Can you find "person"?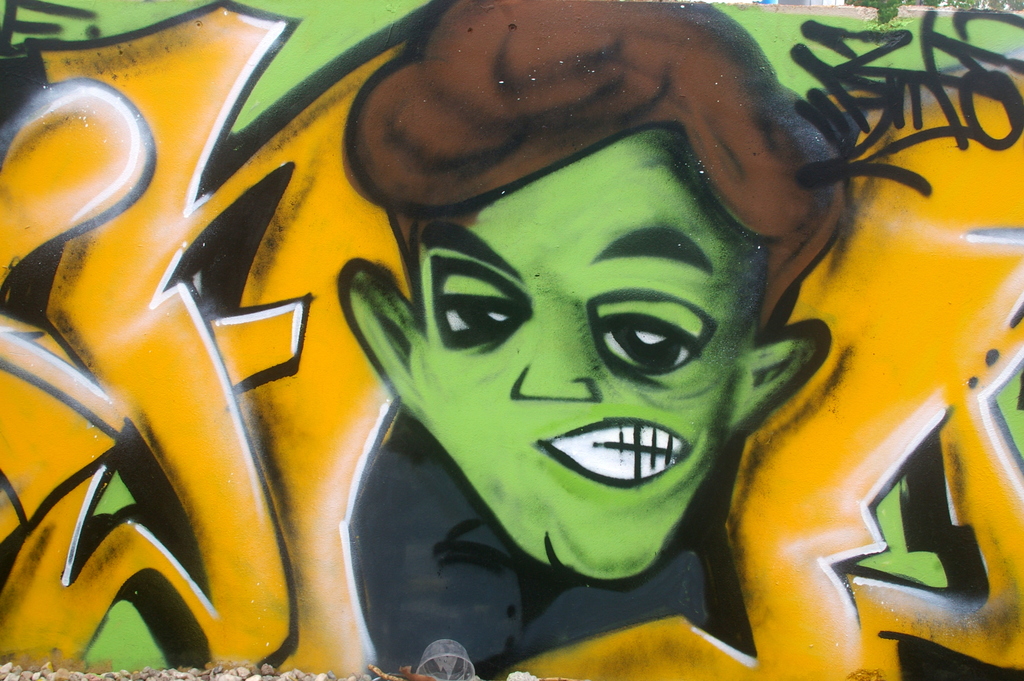
Yes, bounding box: BBox(342, 0, 845, 675).
